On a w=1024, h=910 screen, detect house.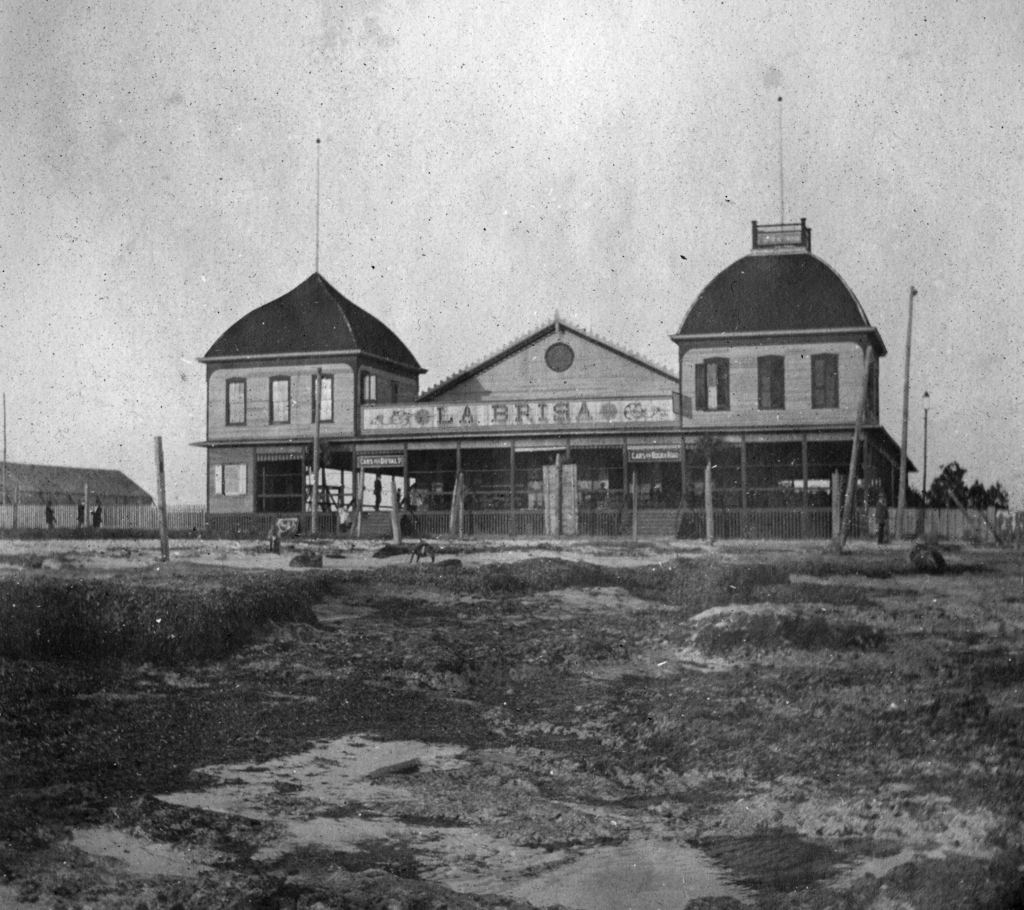
BBox(0, 460, 154, 529).
